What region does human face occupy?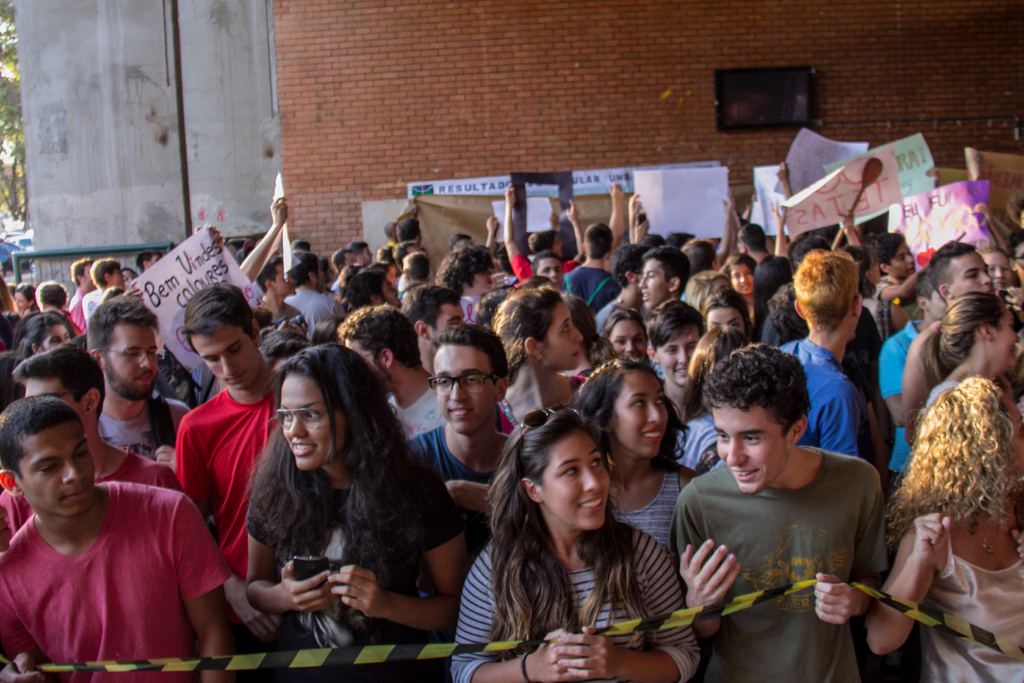
left=892, top=240, right=919, bottom=280.
